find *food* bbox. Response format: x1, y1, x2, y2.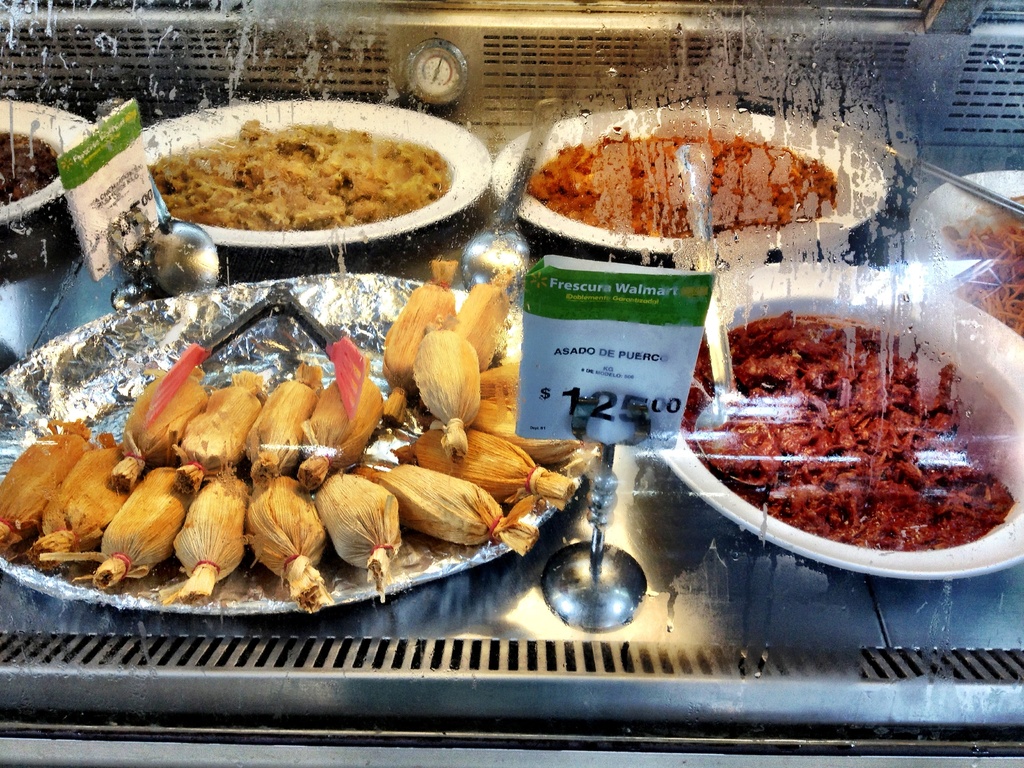
382, 253, 456, 430.
